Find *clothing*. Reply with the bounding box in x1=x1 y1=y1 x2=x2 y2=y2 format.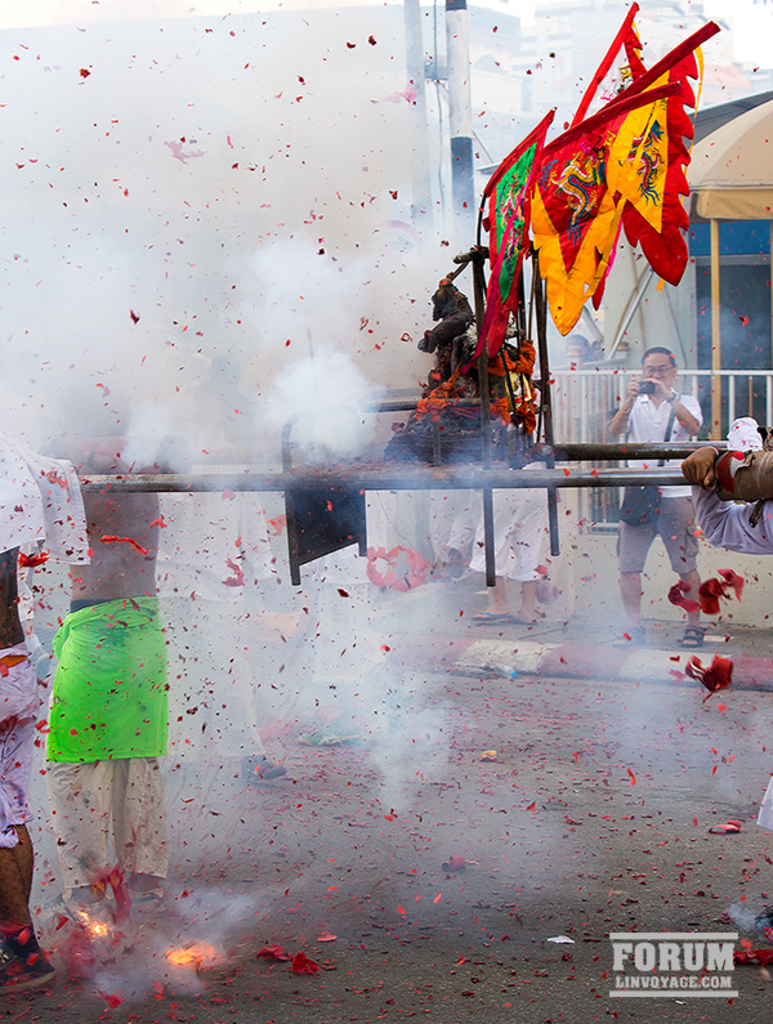
x1=425 y1=489 x2=483 y2=563.
